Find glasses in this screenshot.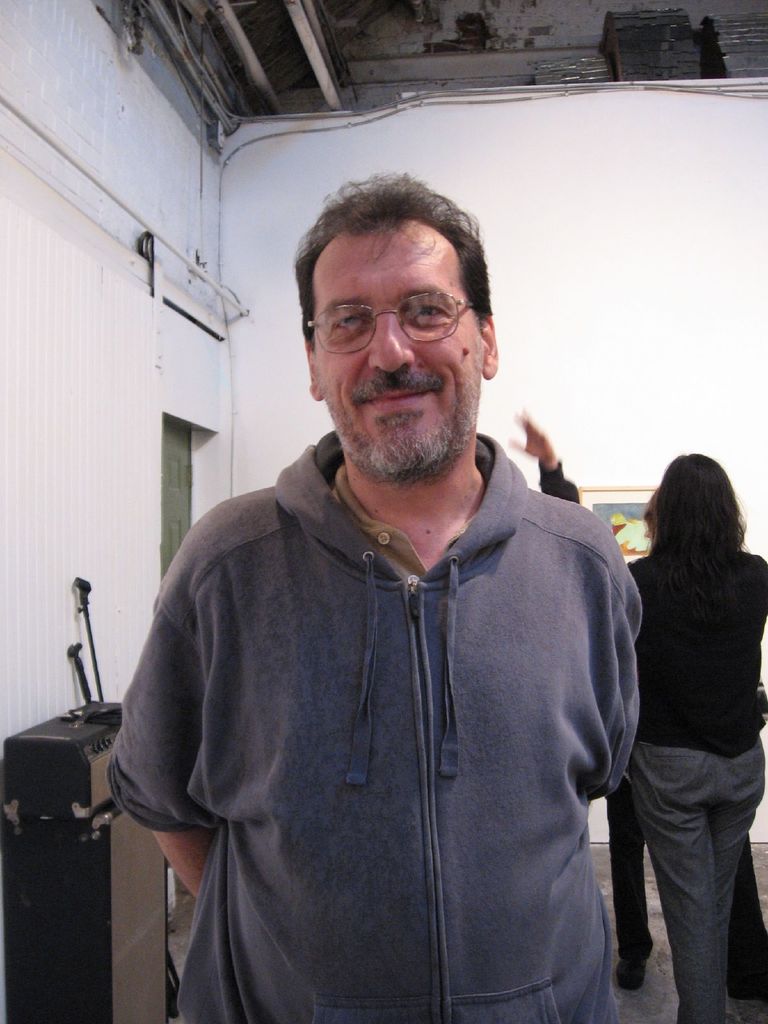
The bounding box for glasses is locate(300, 287, 480, 352).
